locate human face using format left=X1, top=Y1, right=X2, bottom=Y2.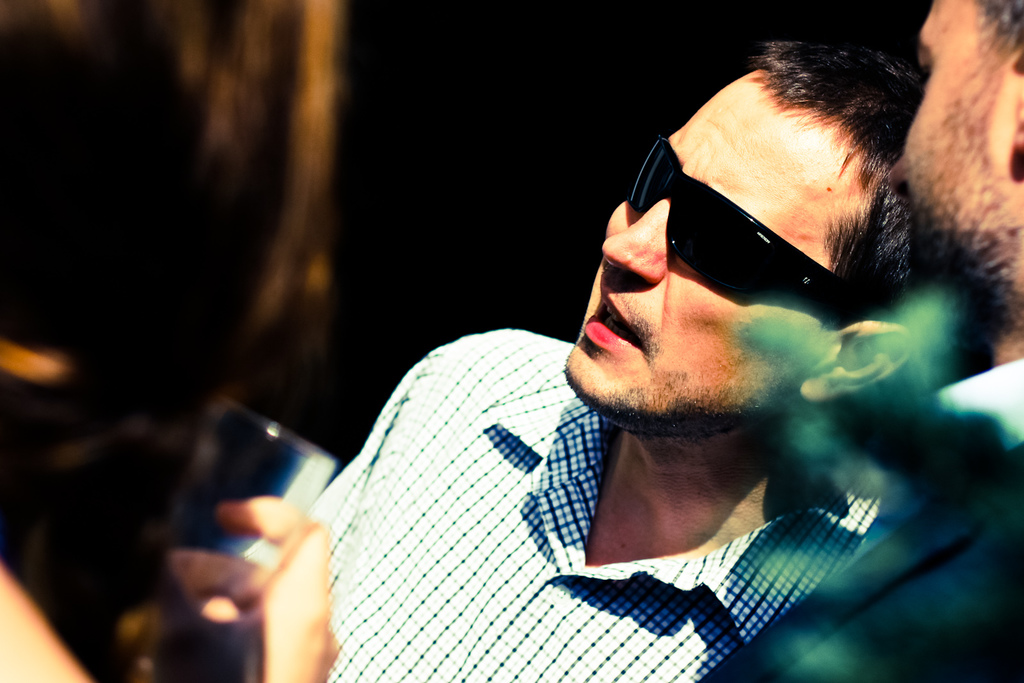
left=559, top=84, right=801, bottom=426.
